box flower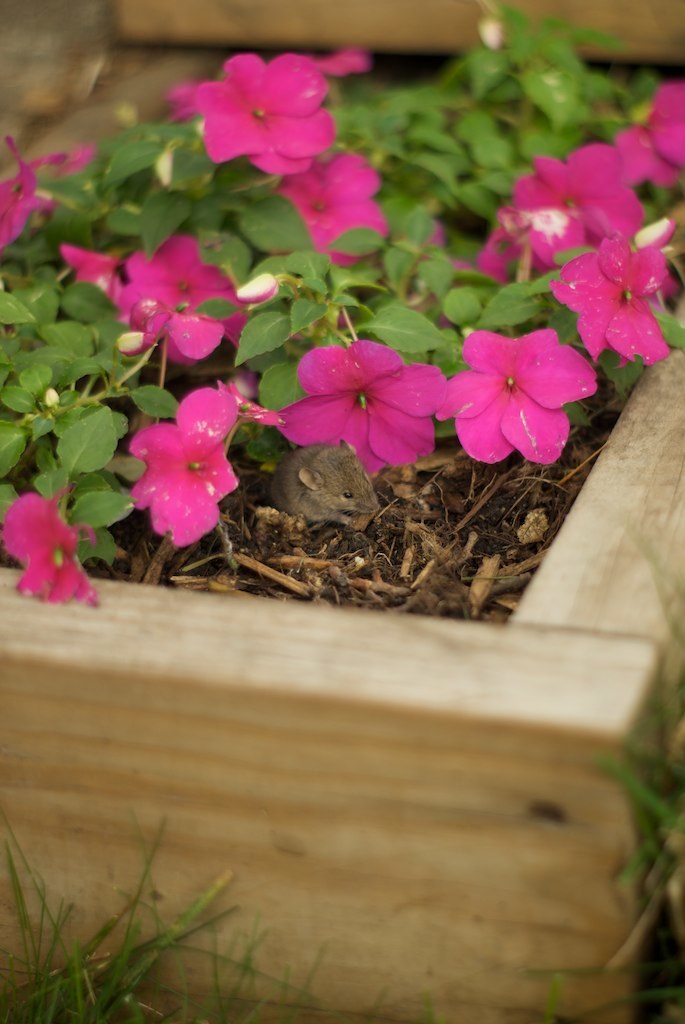
[x1=612, y1=69, x2=684, y2=214]
